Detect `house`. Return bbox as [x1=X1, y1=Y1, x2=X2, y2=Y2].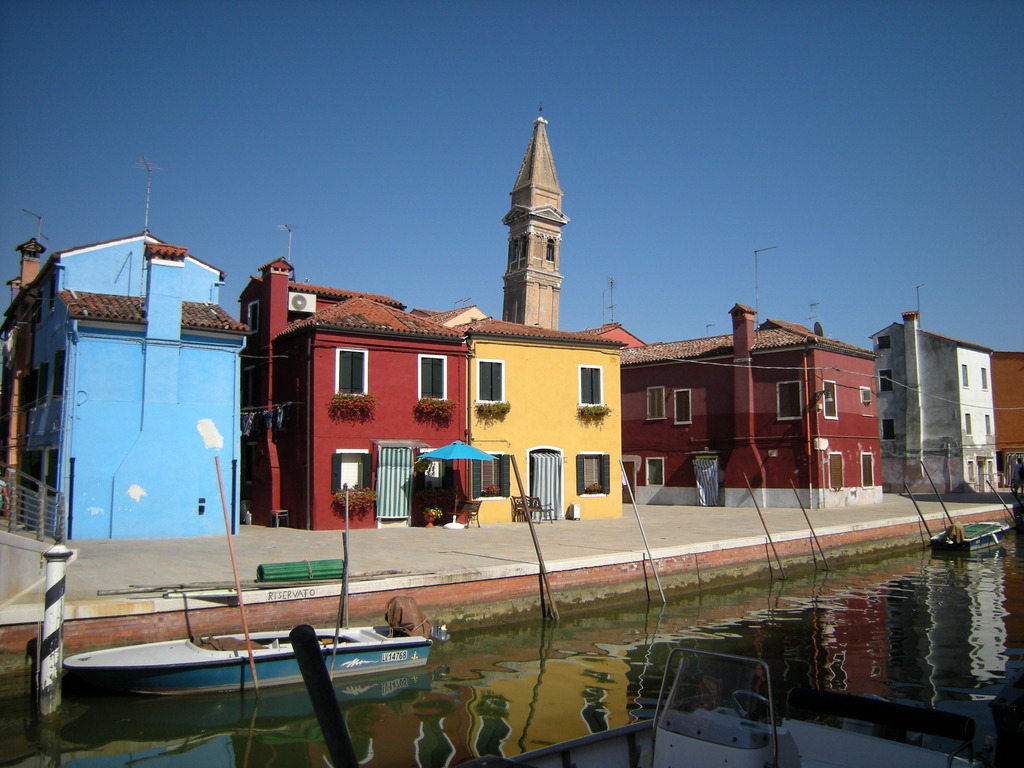
[x1=627, y1=301, x2=880, y2=508].
